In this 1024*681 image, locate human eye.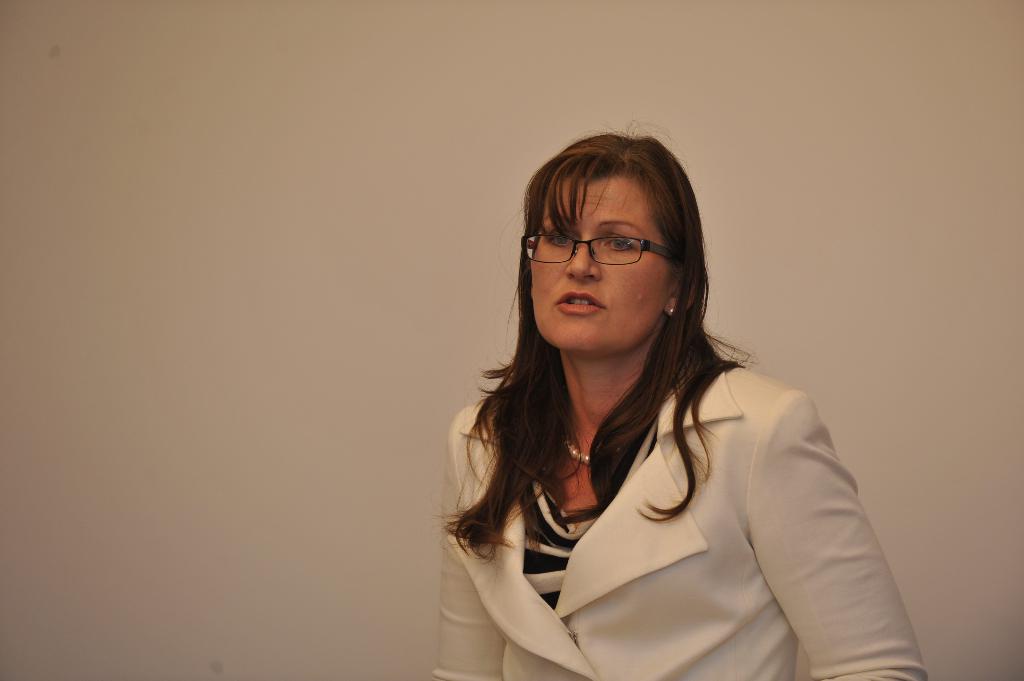
Bounding box: l=544, t=227, r=580, b=251.
